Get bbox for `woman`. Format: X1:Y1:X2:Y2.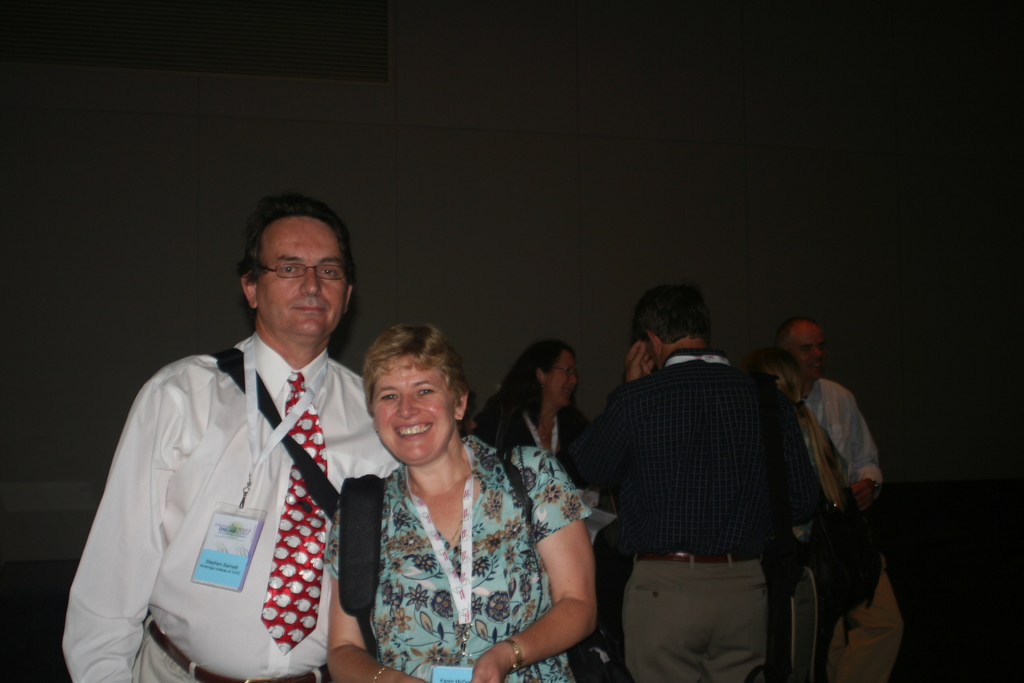
466:338:606:488.
